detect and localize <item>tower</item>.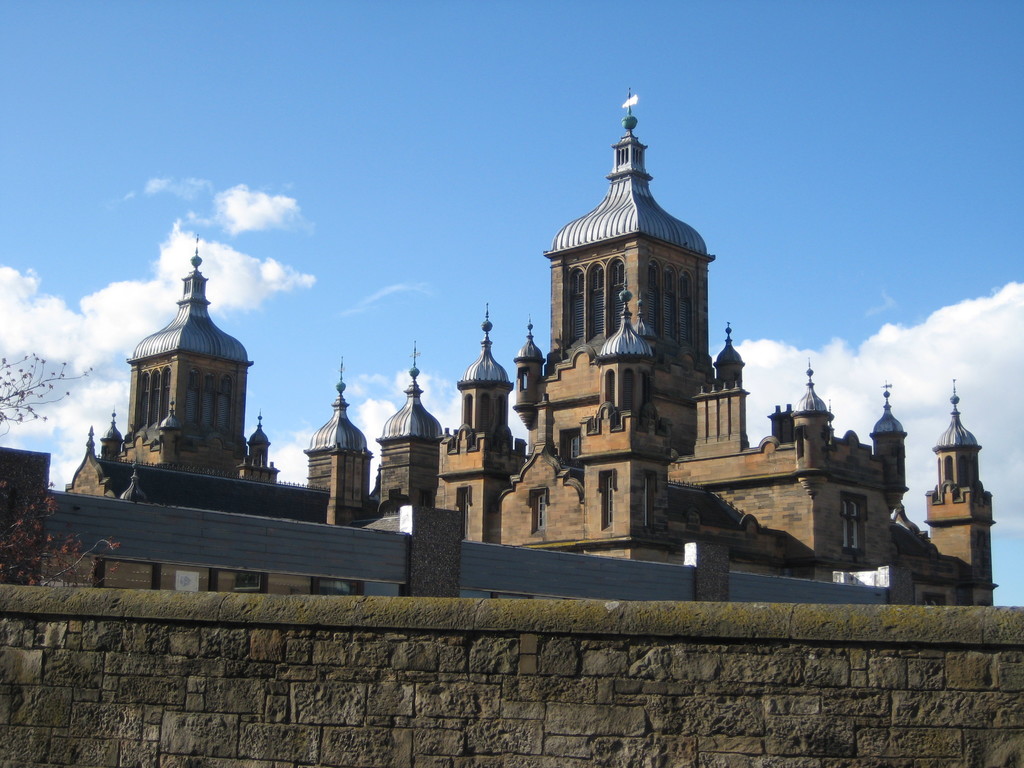
Localized at [582,303,668,541].
